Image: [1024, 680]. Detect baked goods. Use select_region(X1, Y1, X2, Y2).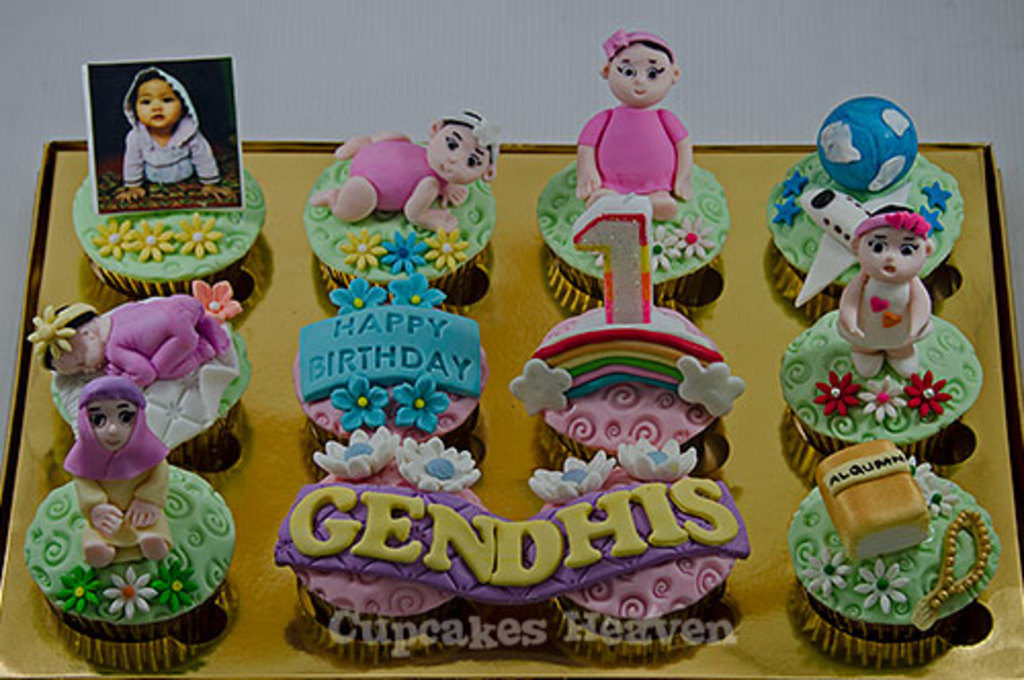
select_region(526, 442, 756, 655).
